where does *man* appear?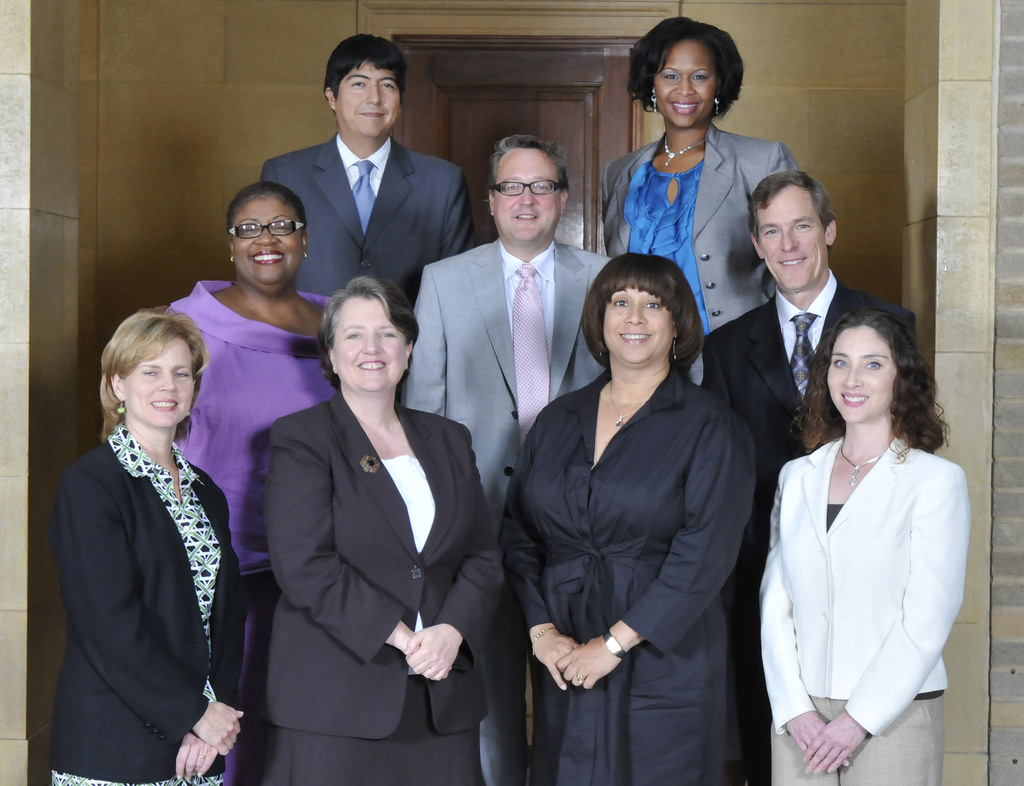
Appears at {"x1": 702, "y1": 166, "x2": 913, "y2": 785}.
